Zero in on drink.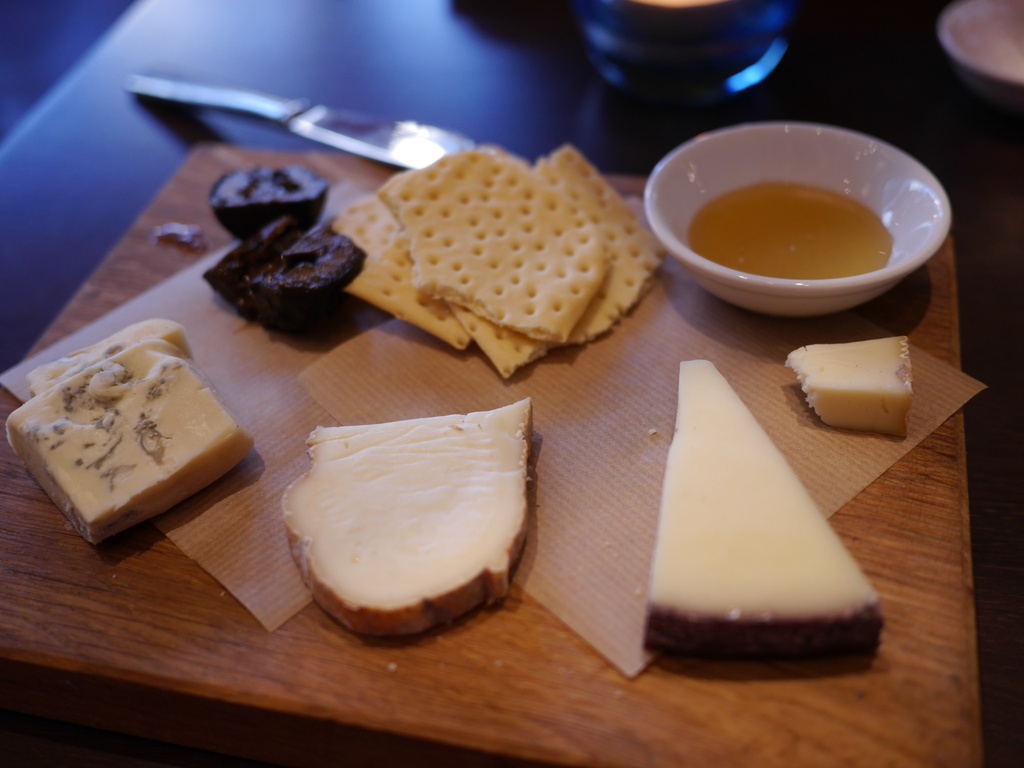
Zeroed in: bbox=(684, 179, 899, 285).
